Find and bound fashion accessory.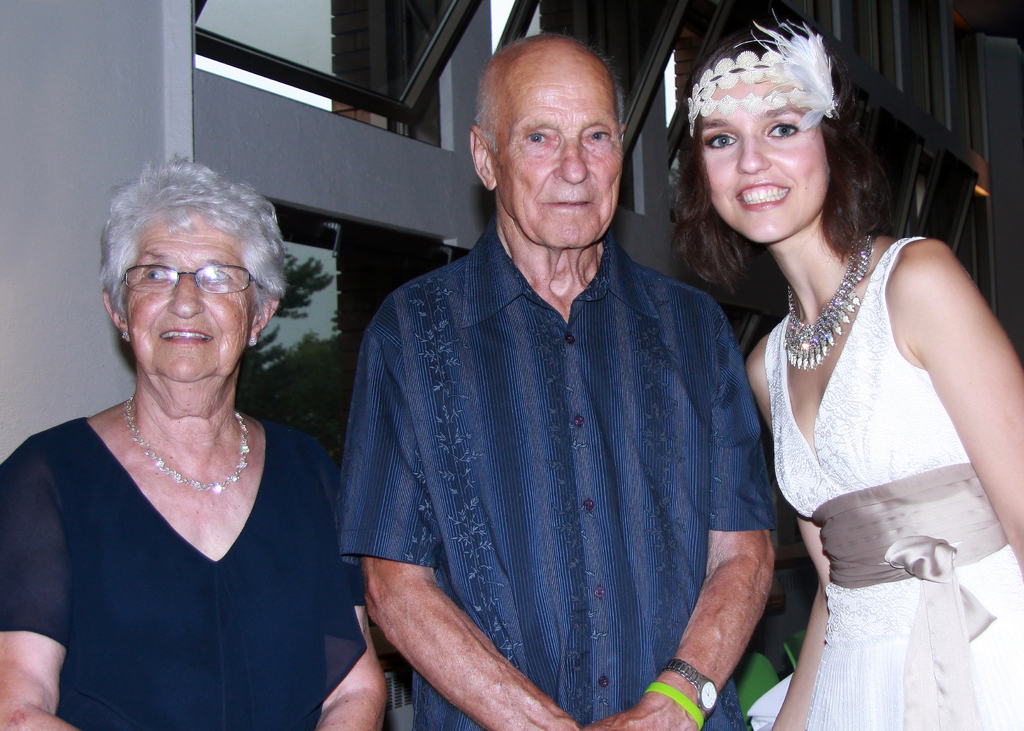
Bound: {"x1": 685, "y1": 8, "x2": 841, "y2": 137}.
